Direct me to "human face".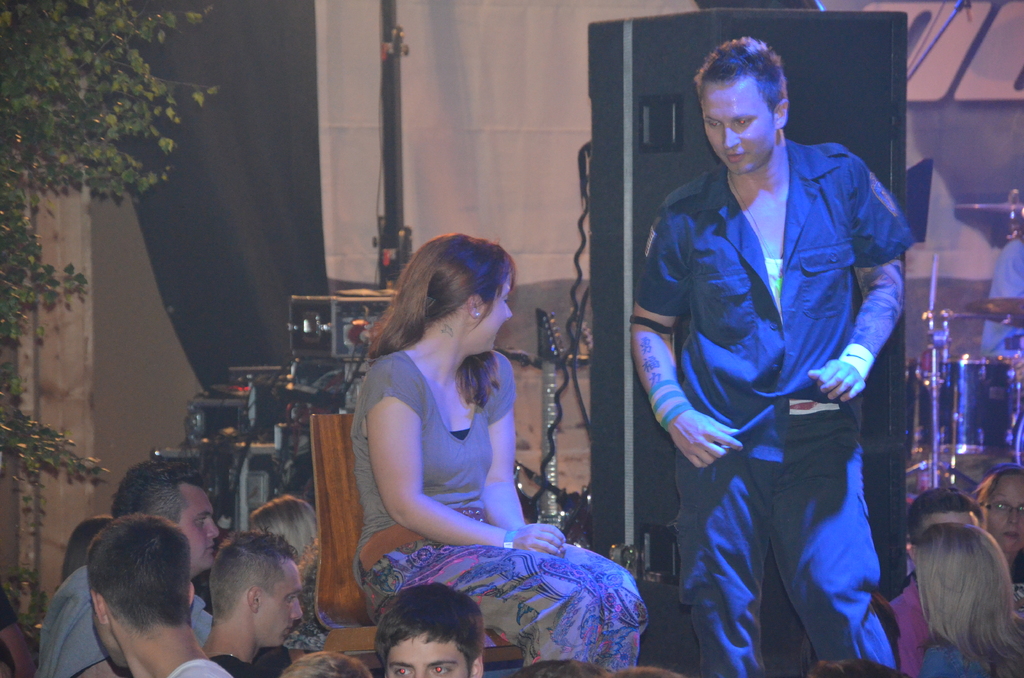
Direction: Rect(984, 475, 1023, 554).
